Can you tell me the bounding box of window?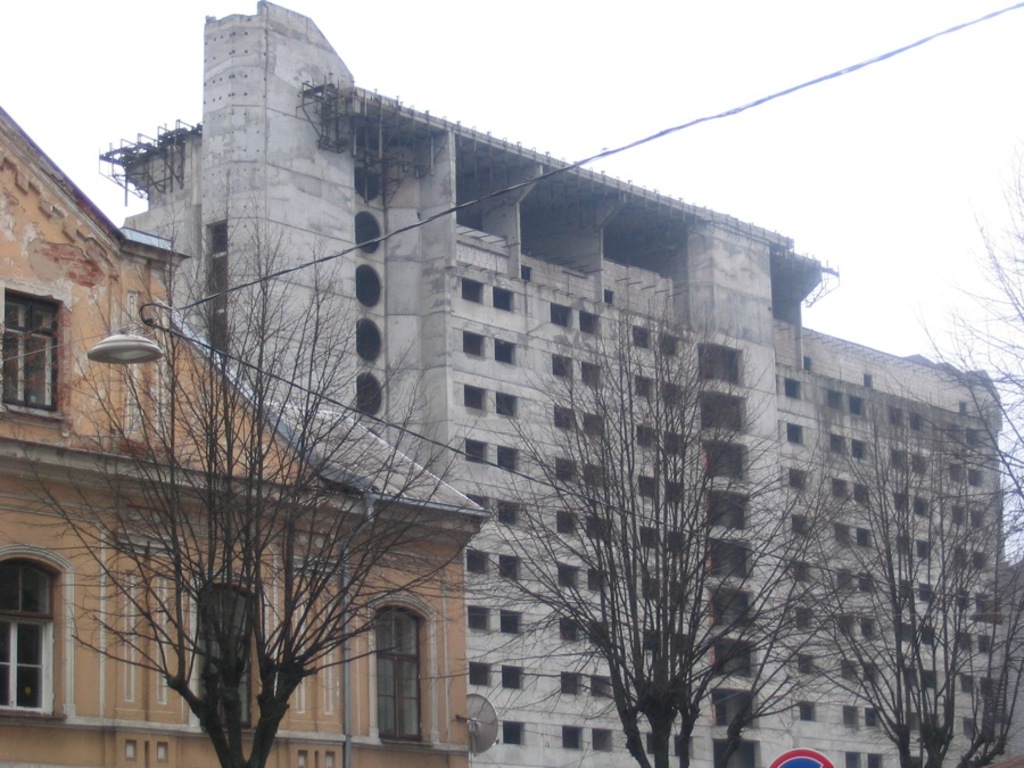
[left=560, top=720, right=583, bottom=750].
